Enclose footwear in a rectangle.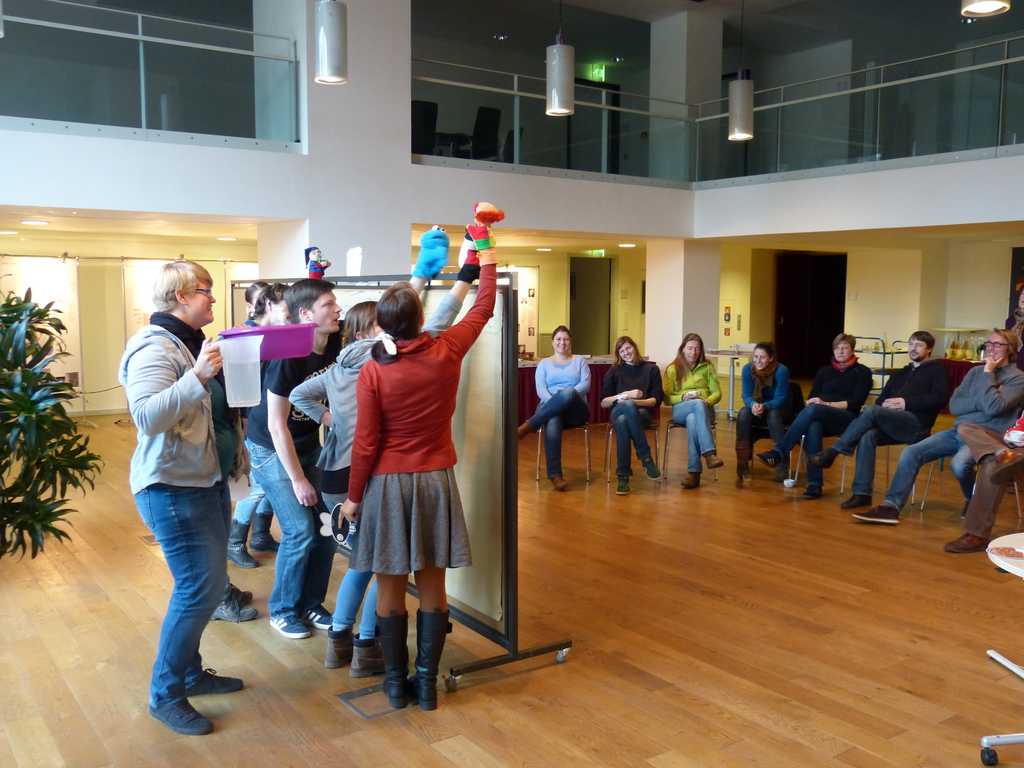
[x1=944, y1=533, x2=990, y2=553].
